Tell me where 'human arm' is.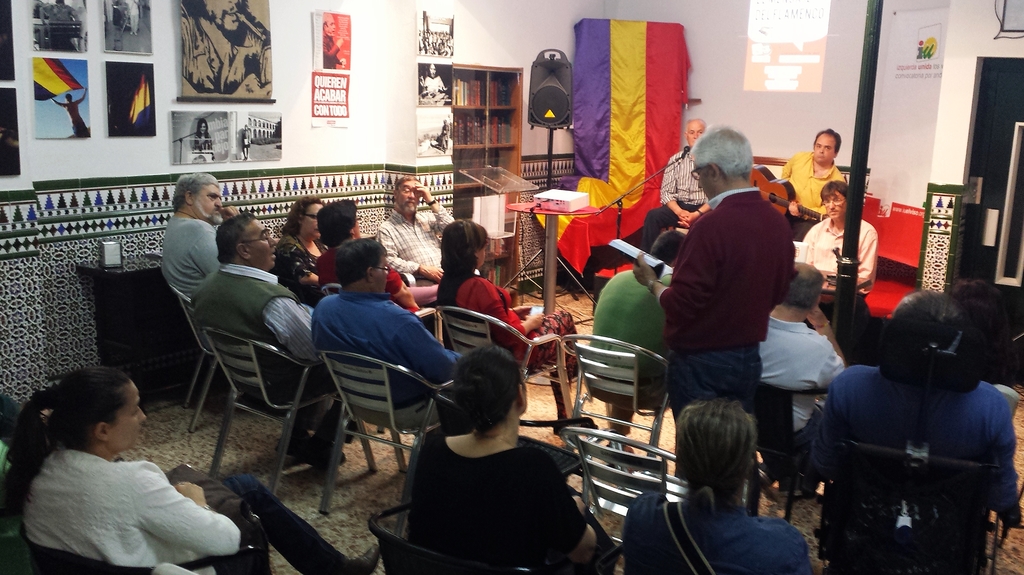
'human arm' is at locate(817, 307, 850, 384).
